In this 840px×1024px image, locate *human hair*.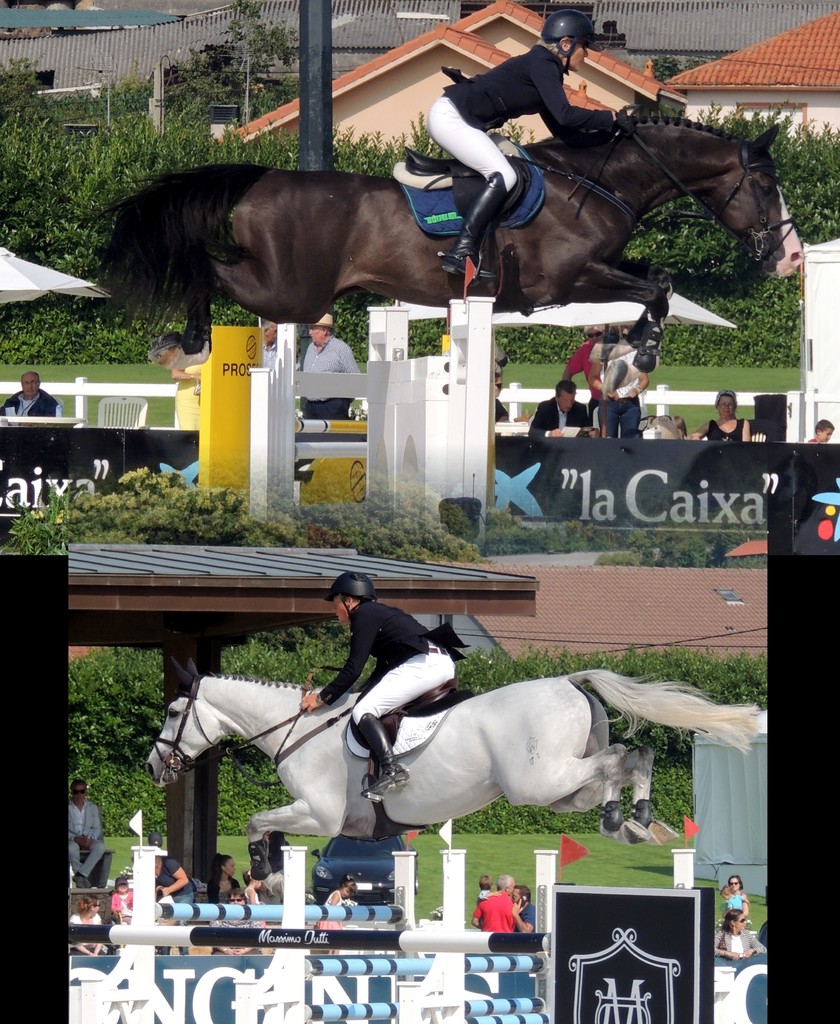
Bounding box: 245,870,250,888.
